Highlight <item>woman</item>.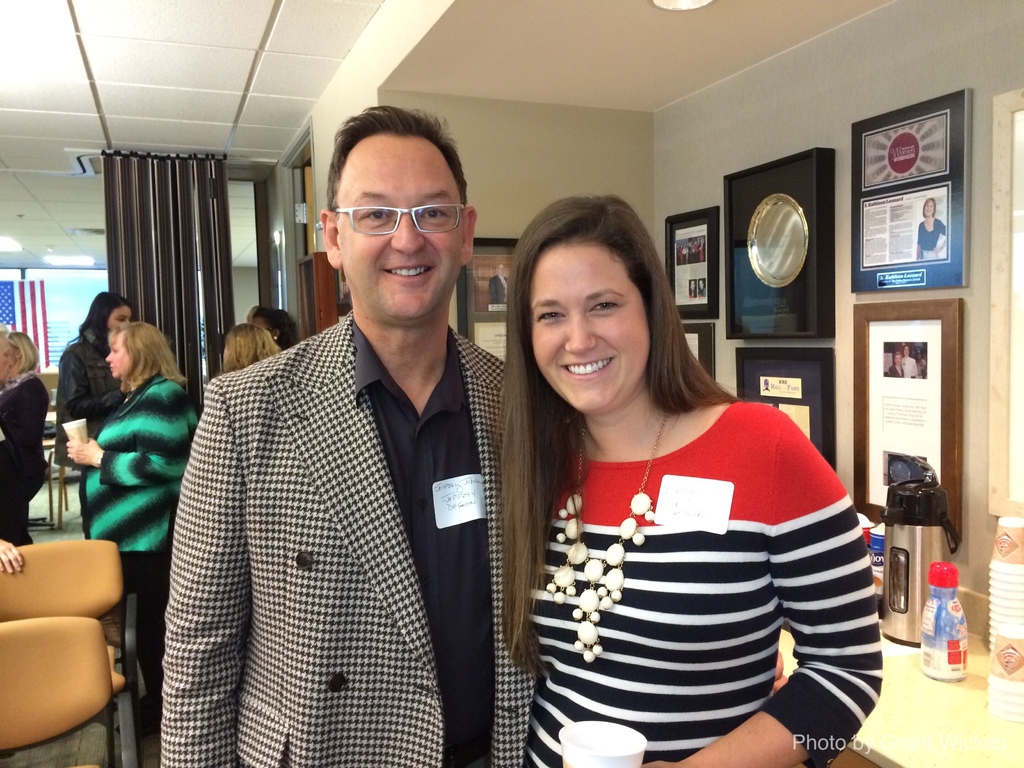
Highlighted region: 52:288:138:650.
